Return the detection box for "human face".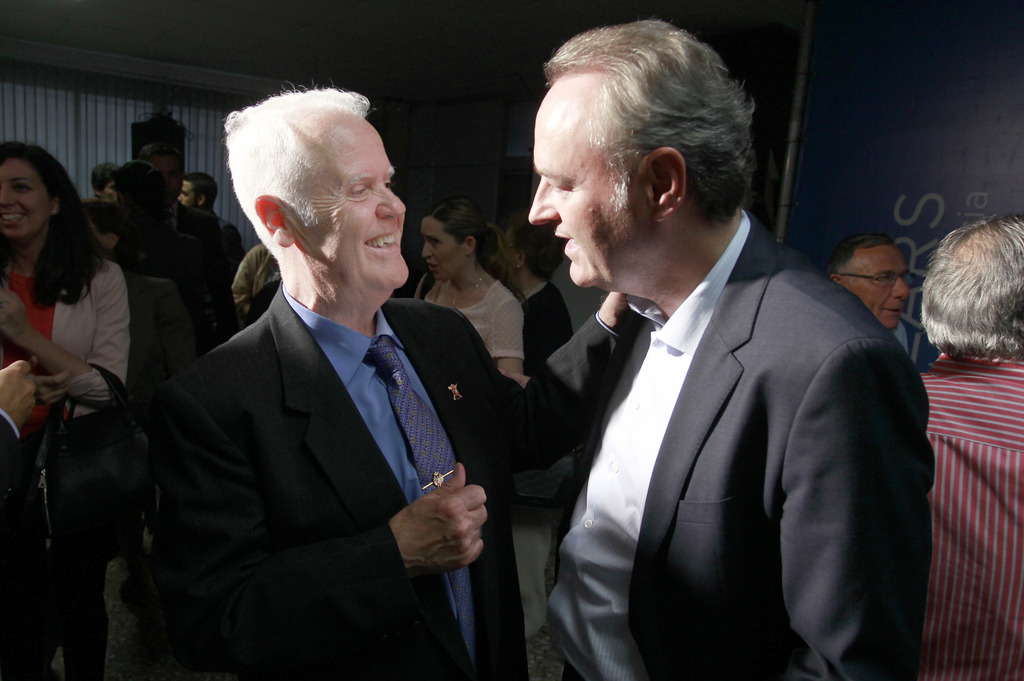
left=524, top=77, right=663, bottom=289.
